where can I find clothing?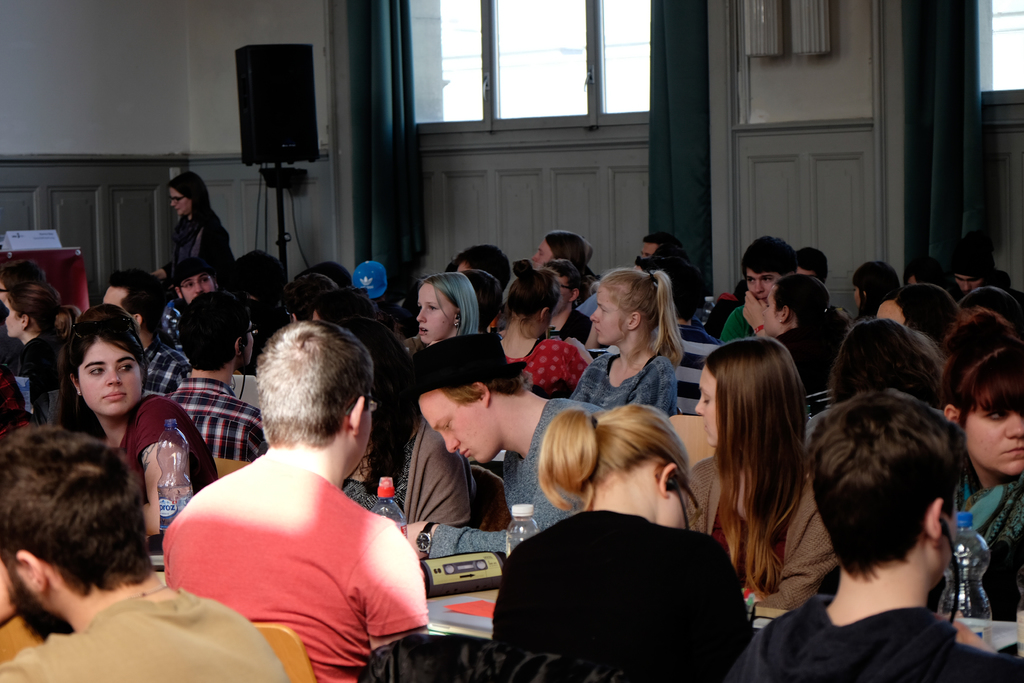
You can find it at pyautogui.locateOnScreen(173, 426, 408, 663).
